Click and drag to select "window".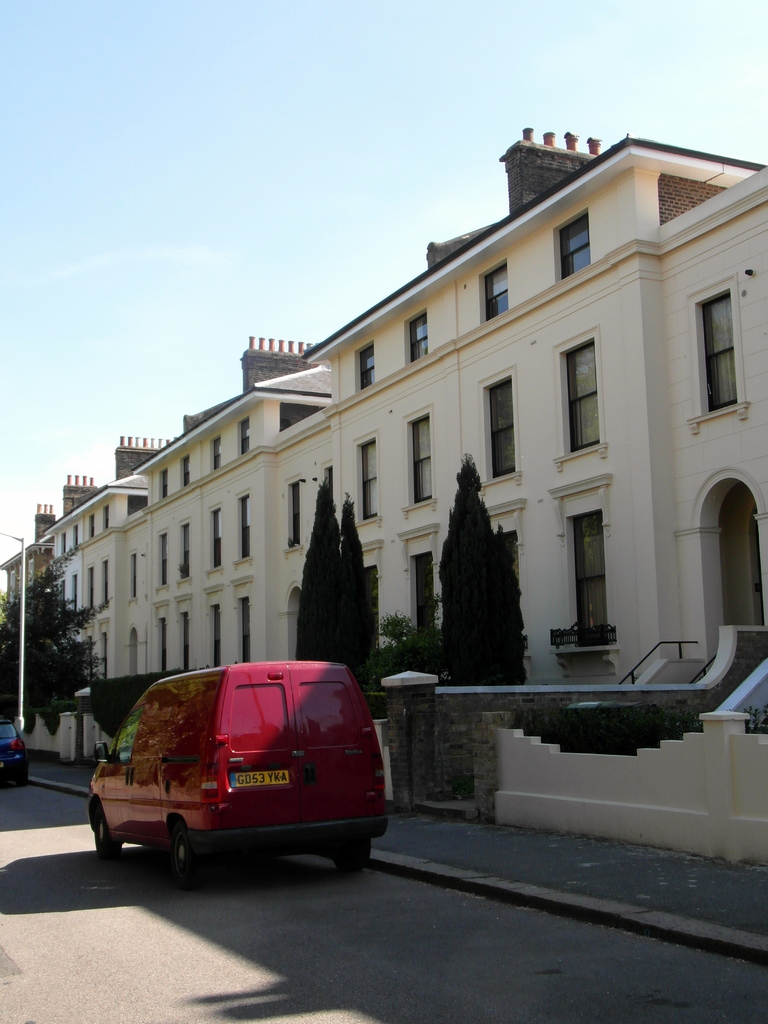
Selection: region(552, 209, 594, 281).
